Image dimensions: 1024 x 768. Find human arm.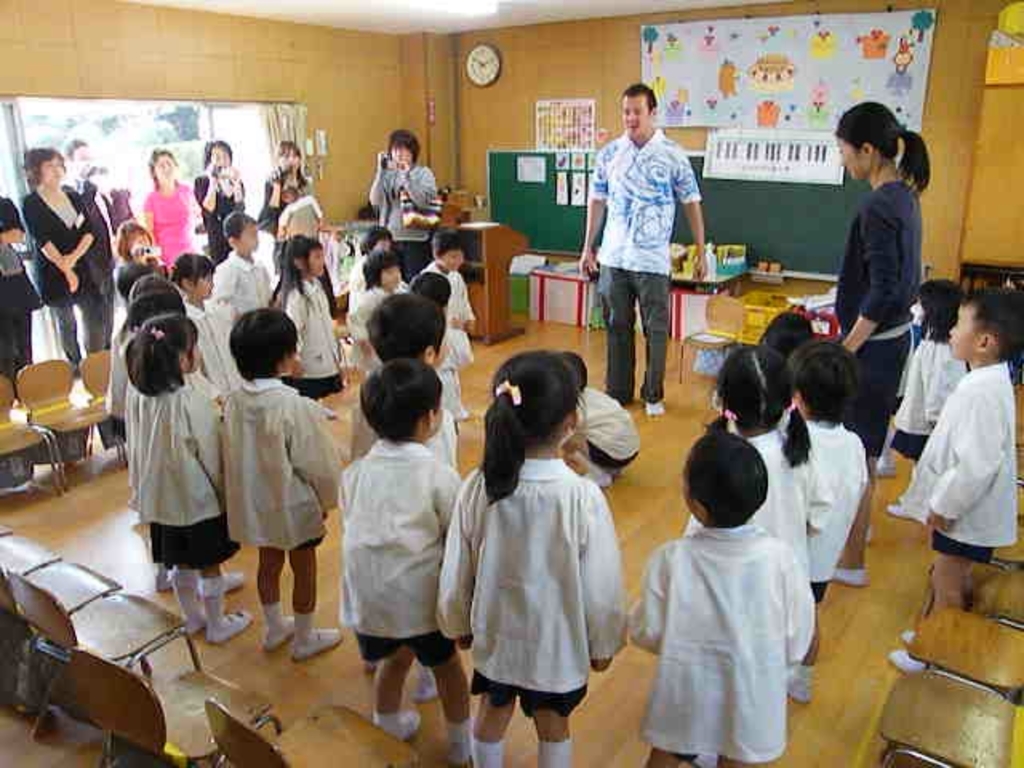
bbox=[579, 154, 600, 278].
